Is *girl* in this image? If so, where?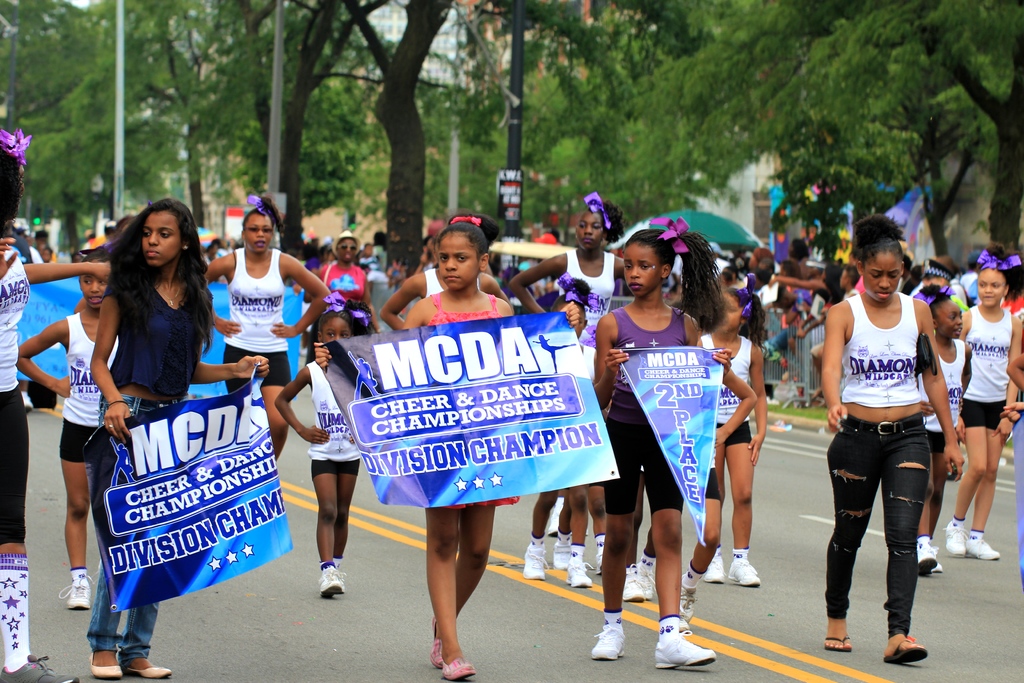
Yes, at Rect(961, 240, 1021, 559).
